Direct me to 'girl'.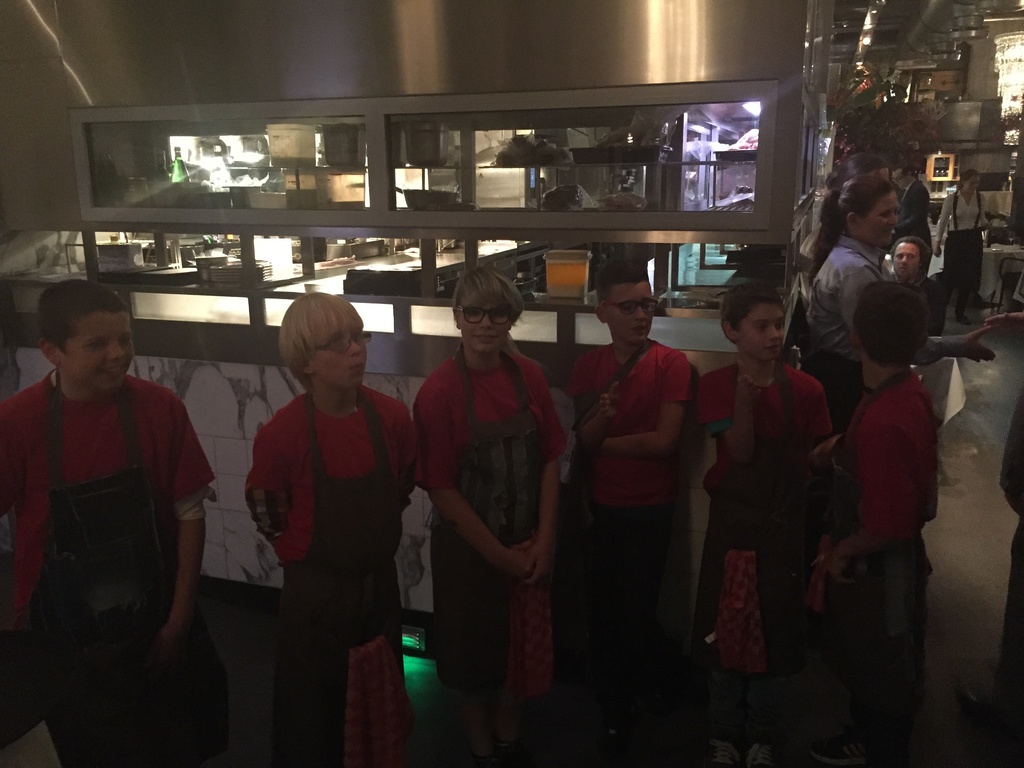
Direction: <box>419,275,561,694</box>.
